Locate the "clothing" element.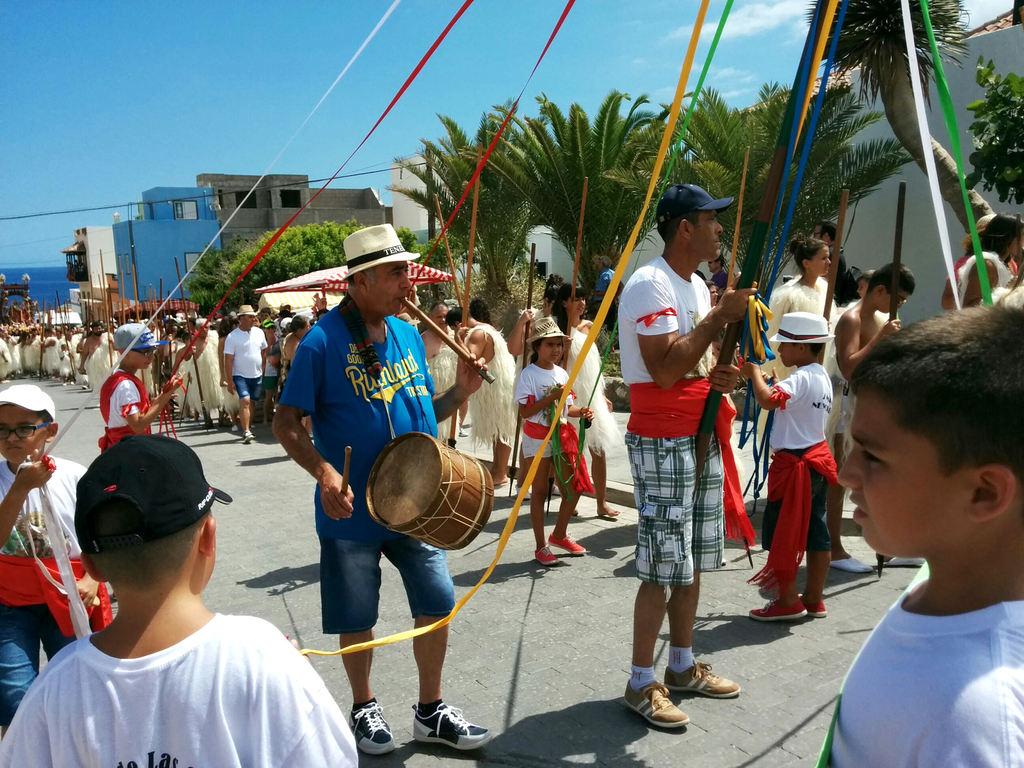
Element bbox: {"left": 1, "top": 614, "right": 360, "bottom": 767}.
